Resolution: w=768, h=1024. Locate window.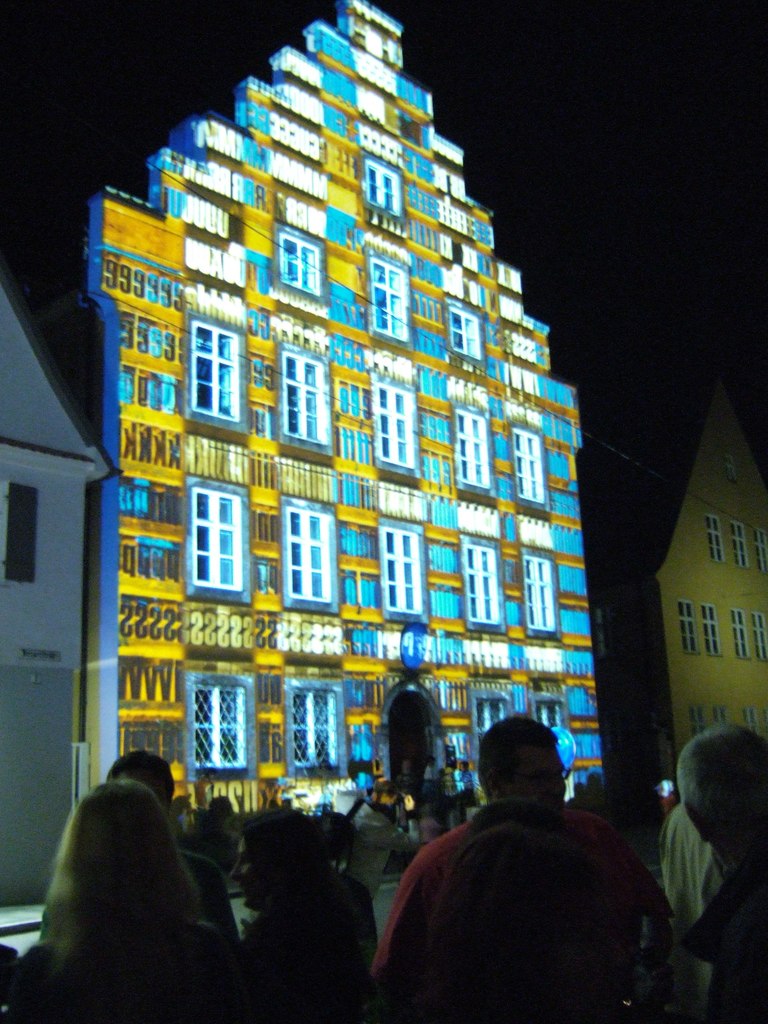
bbox(700, 599, 721, 659).
